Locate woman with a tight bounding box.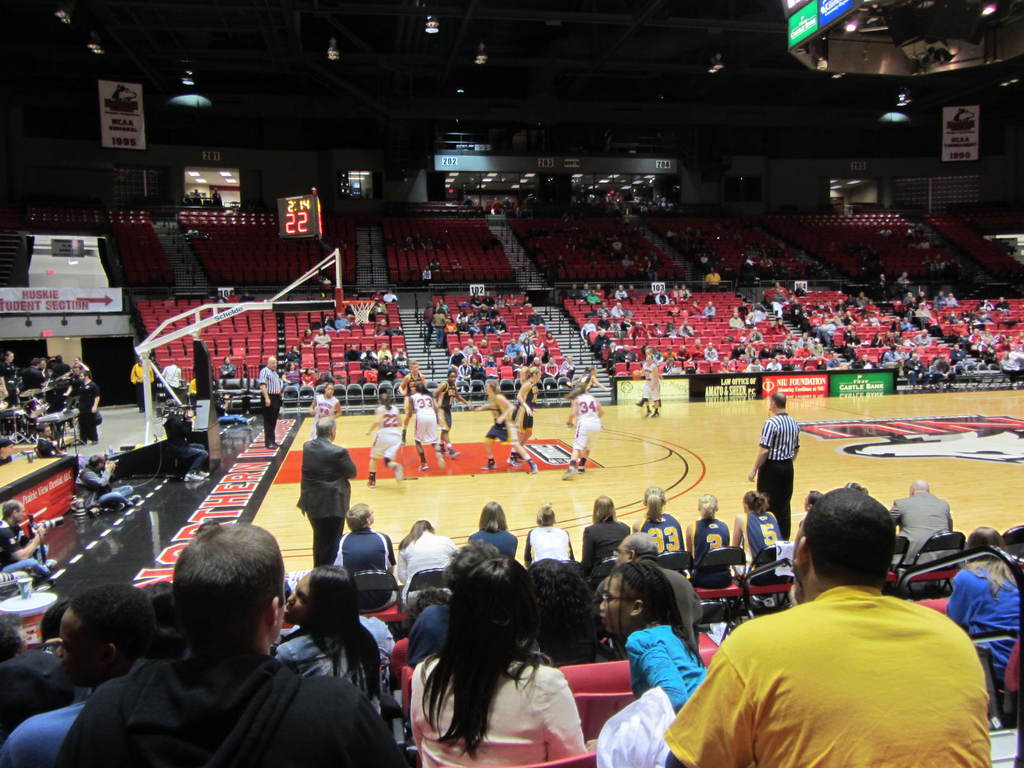
x1=948 y1=527 x2=1023 y2=687.
